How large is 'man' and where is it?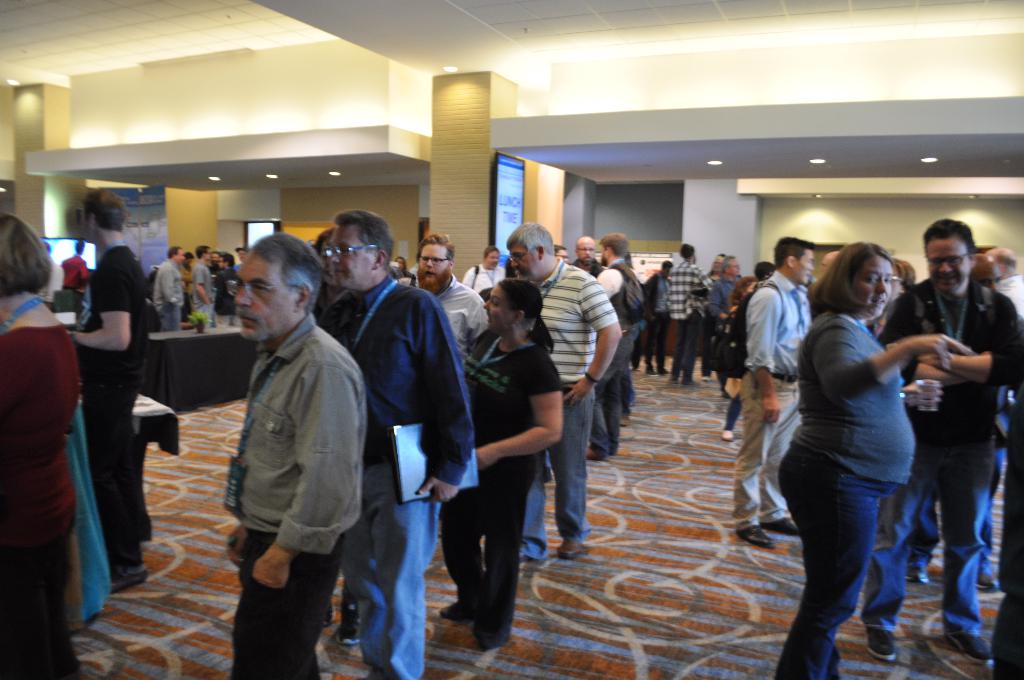
Bounding box: [671,239,714,392].
